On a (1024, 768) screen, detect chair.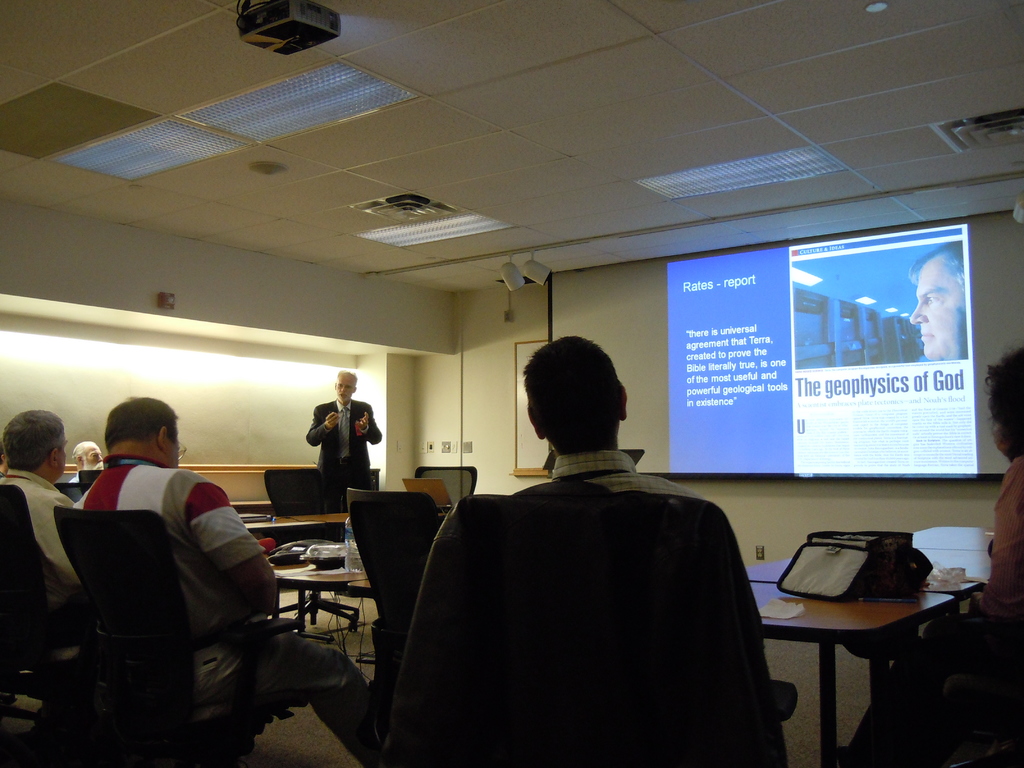
l=53, t=477, r=292, b=765.
